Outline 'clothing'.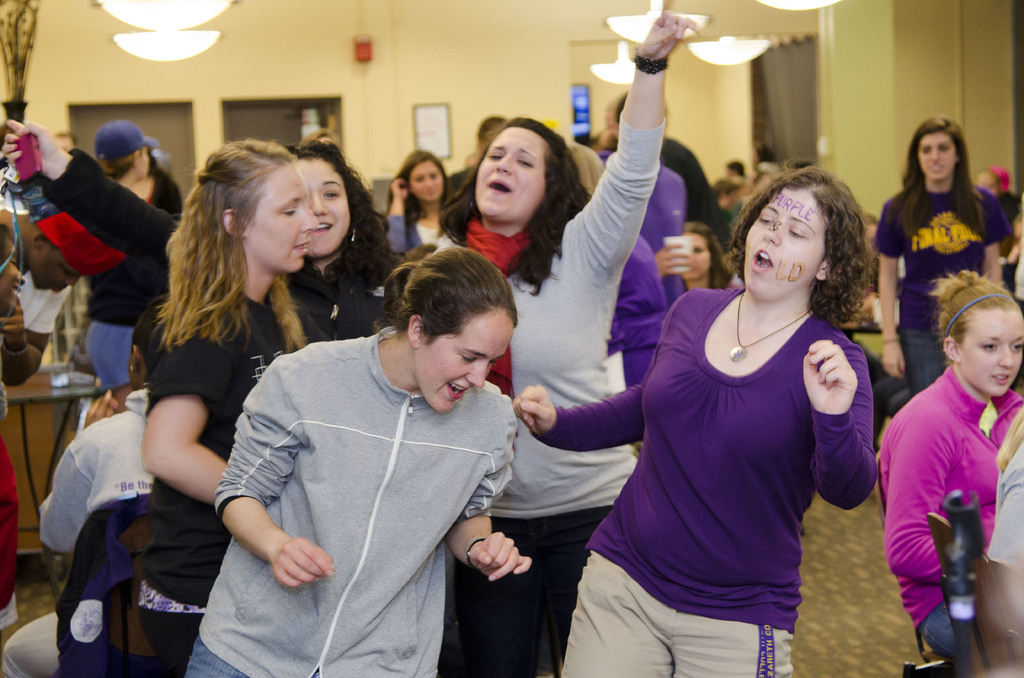
Outline: x1=982 y1=398 x2=1023 y2=566.
